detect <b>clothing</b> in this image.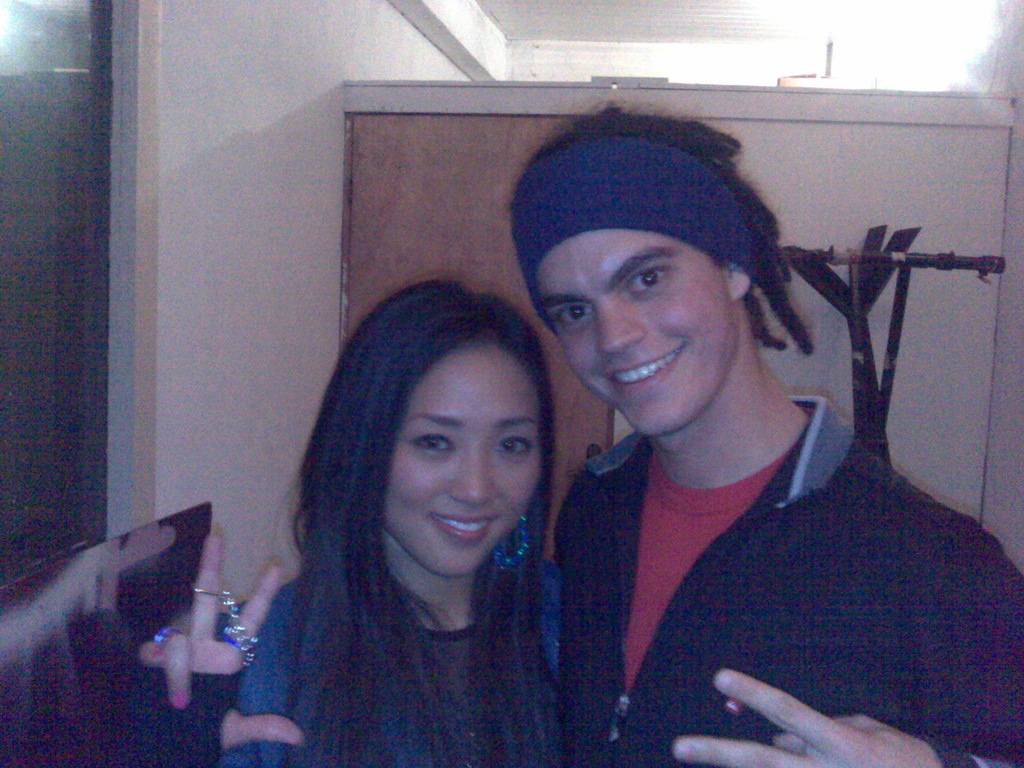
Detection: (x1=548, y1=422, x2=1023, y2=767).
